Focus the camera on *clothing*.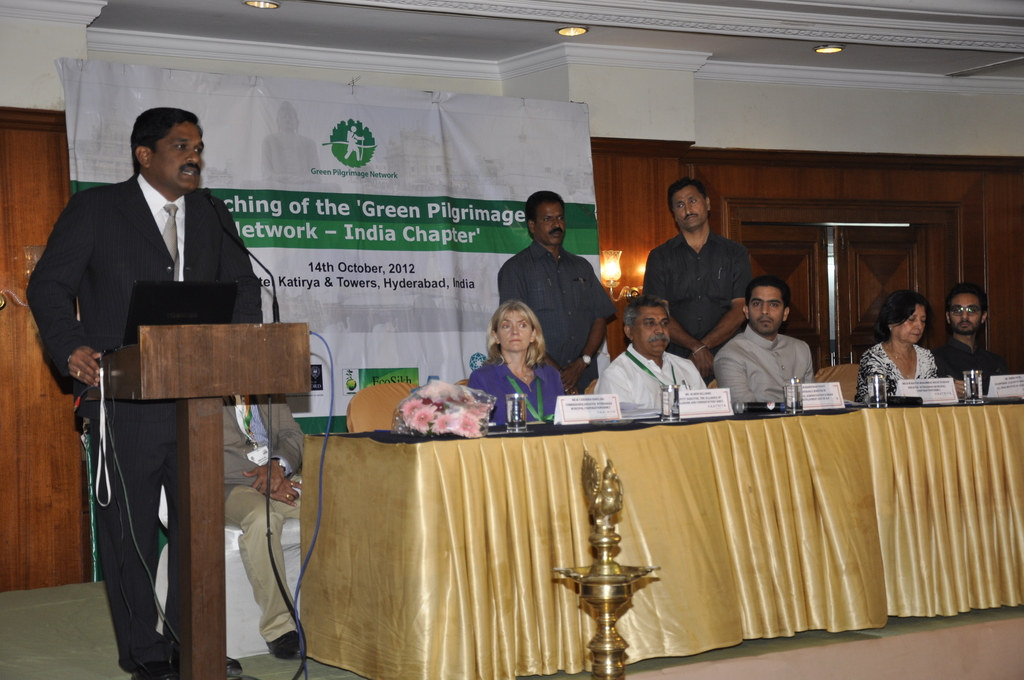
Focus region: box=[21, 168, 259, 679].
